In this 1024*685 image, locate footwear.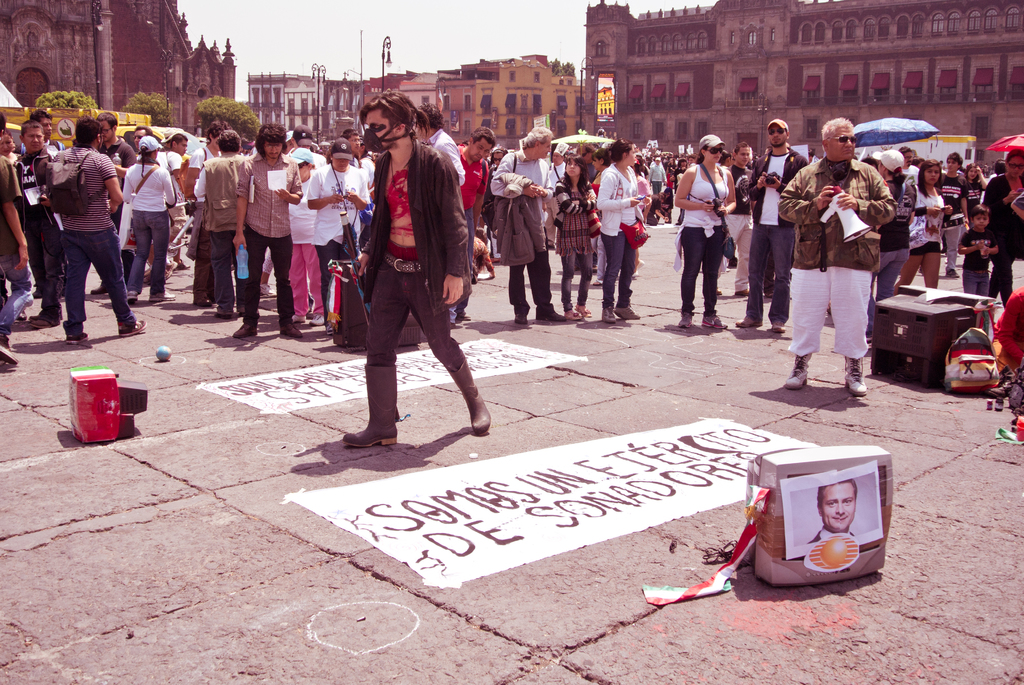
Bounding box: 28/317/54/329.
